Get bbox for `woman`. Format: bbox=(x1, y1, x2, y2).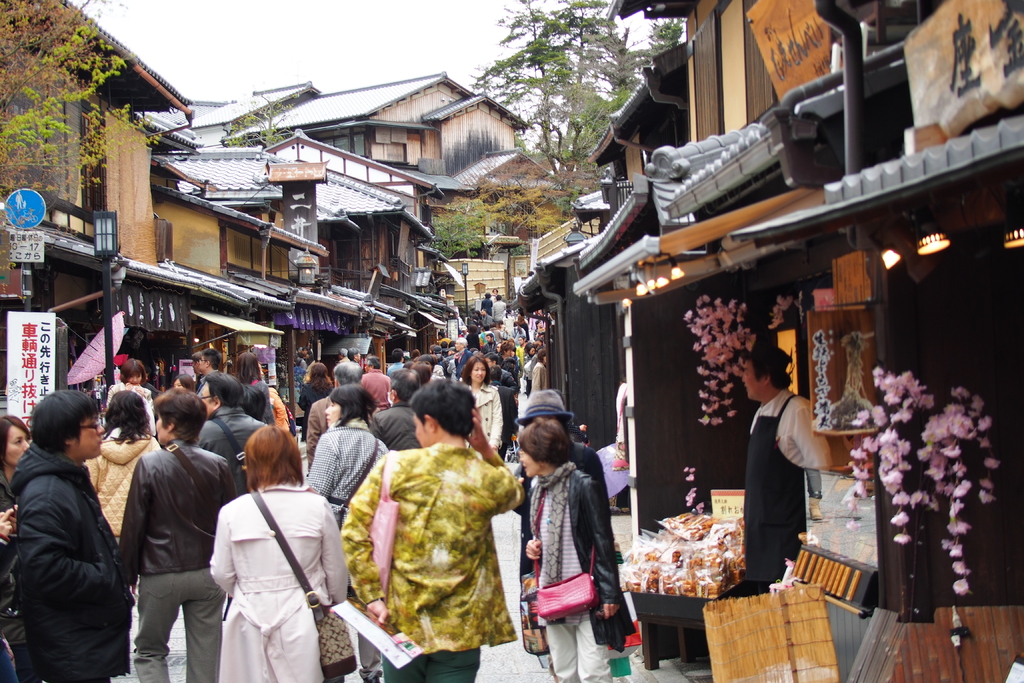
bbox=(296, 359, 332, 415).
